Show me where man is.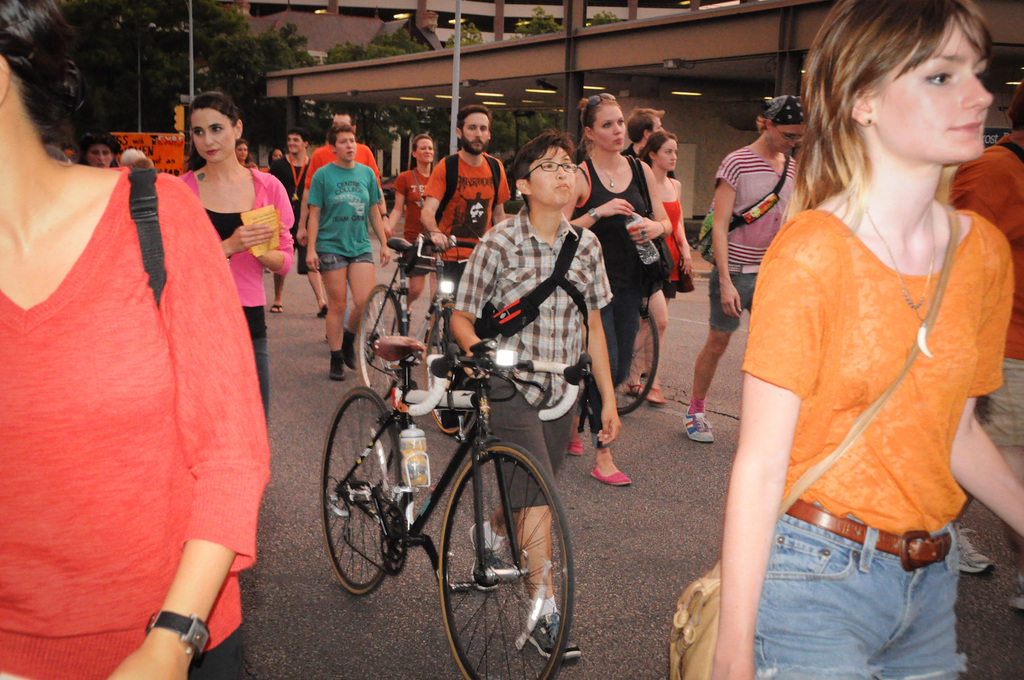
man is at 425/106/509/352.
